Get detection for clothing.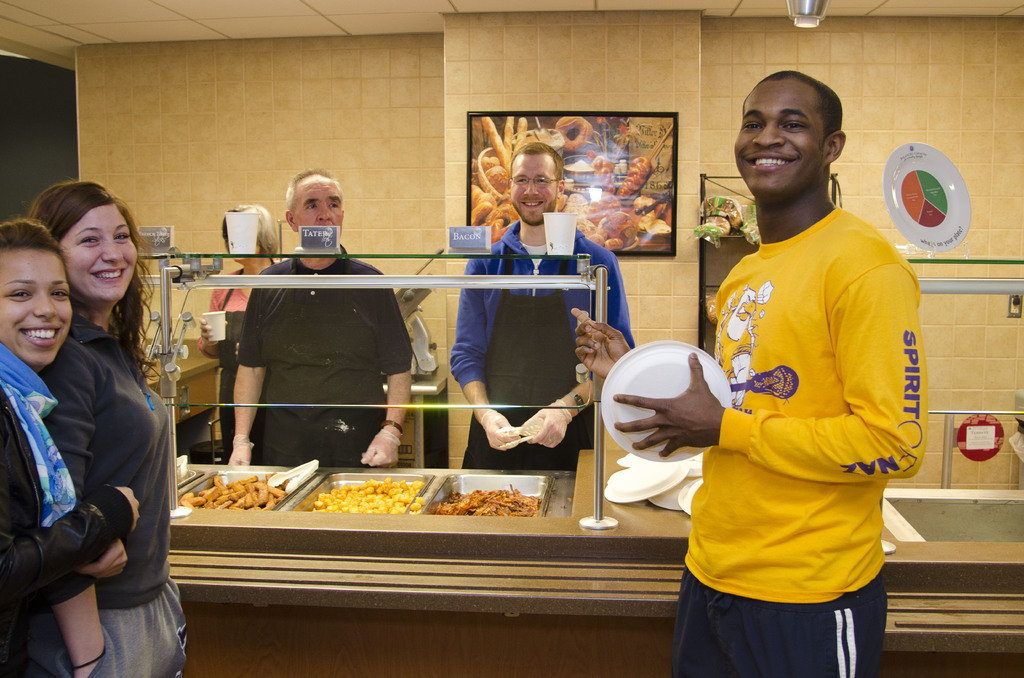
Detection: [196, 269, 260, 454].
